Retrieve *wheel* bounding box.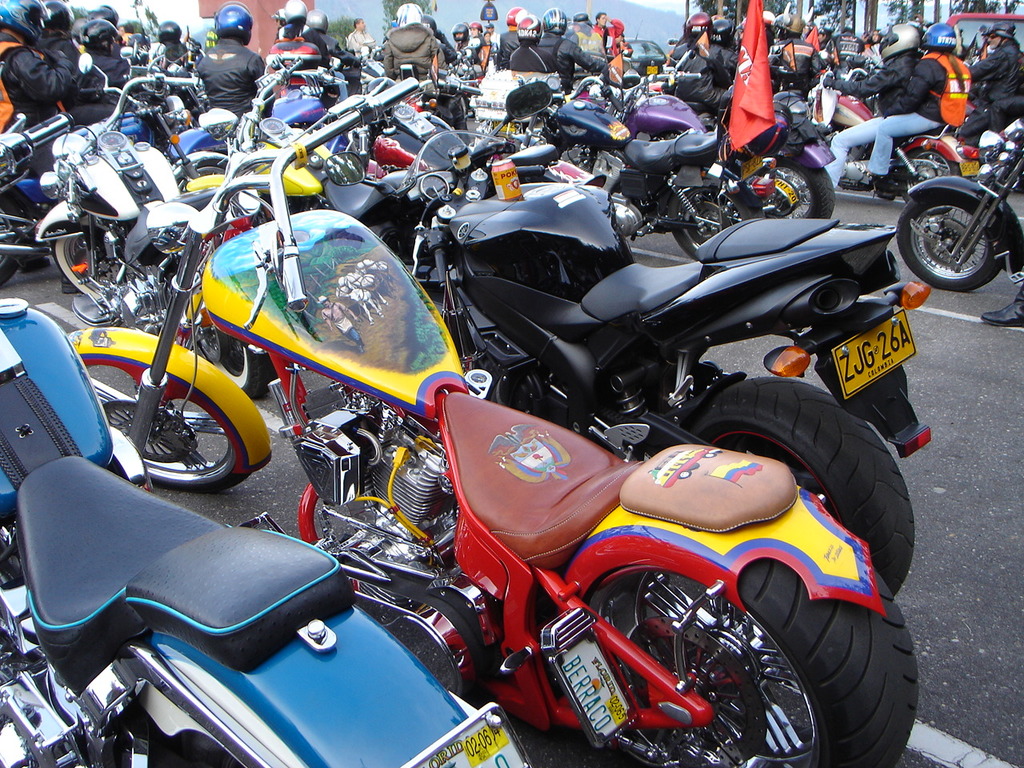
Bounding box: crop(50, 234, 122, 296).
